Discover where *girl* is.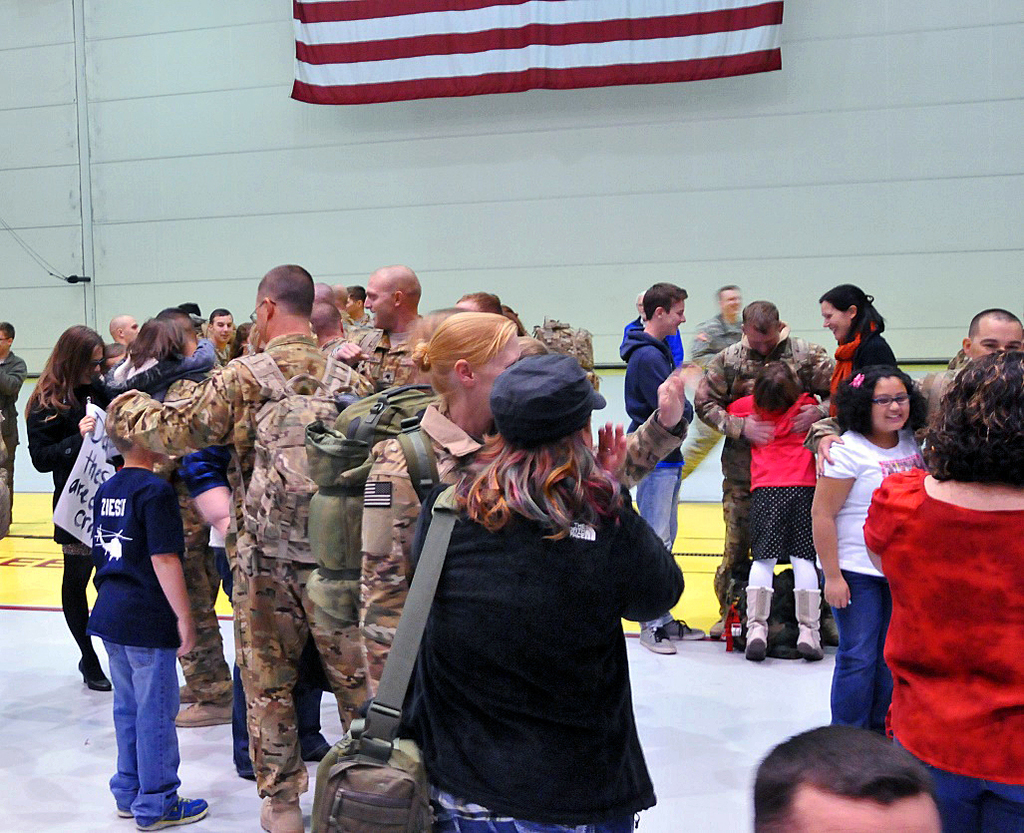
Discovered at [x1=115, y1=304, x2=187, y2=384].
